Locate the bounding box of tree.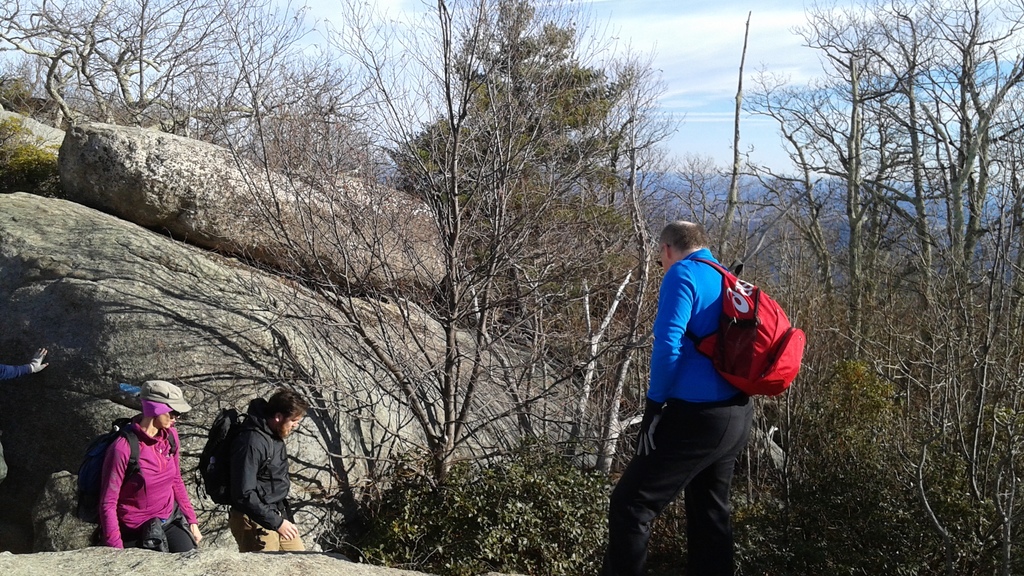
Bounding box: 0/0/321/140.
